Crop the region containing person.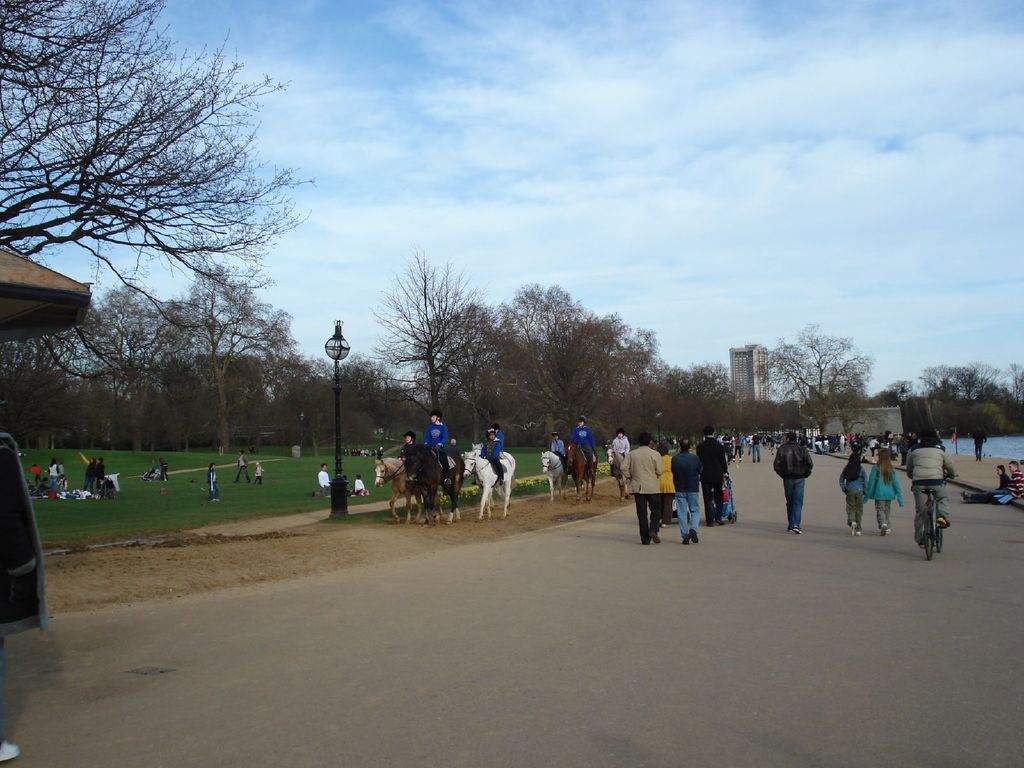
Crop region: bbox=(481, 429, 507, 487).
